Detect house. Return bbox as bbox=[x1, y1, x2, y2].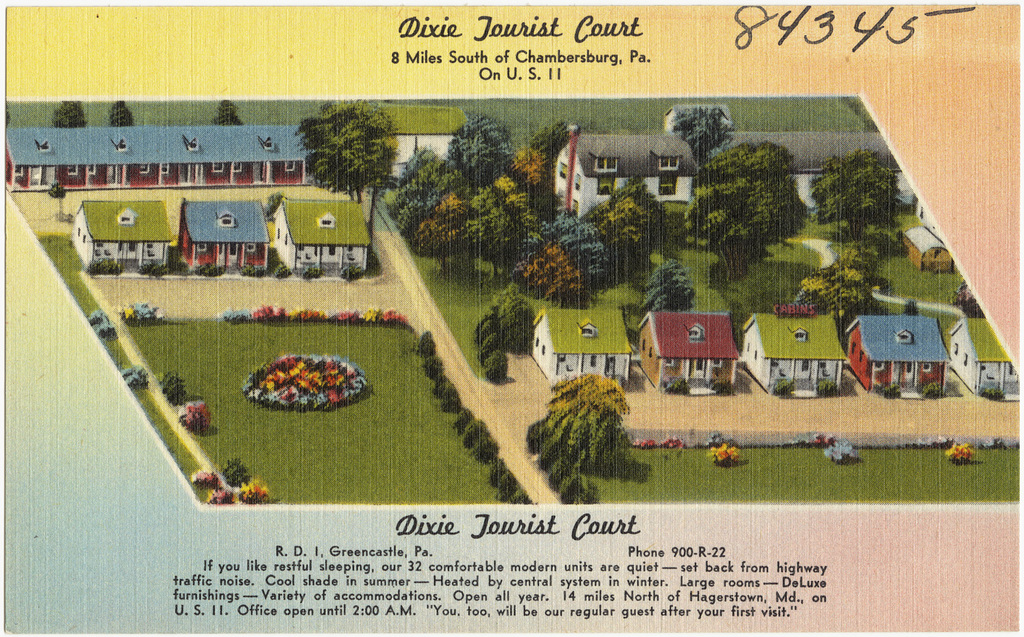
bbox=[741, 312, 848, 397].
